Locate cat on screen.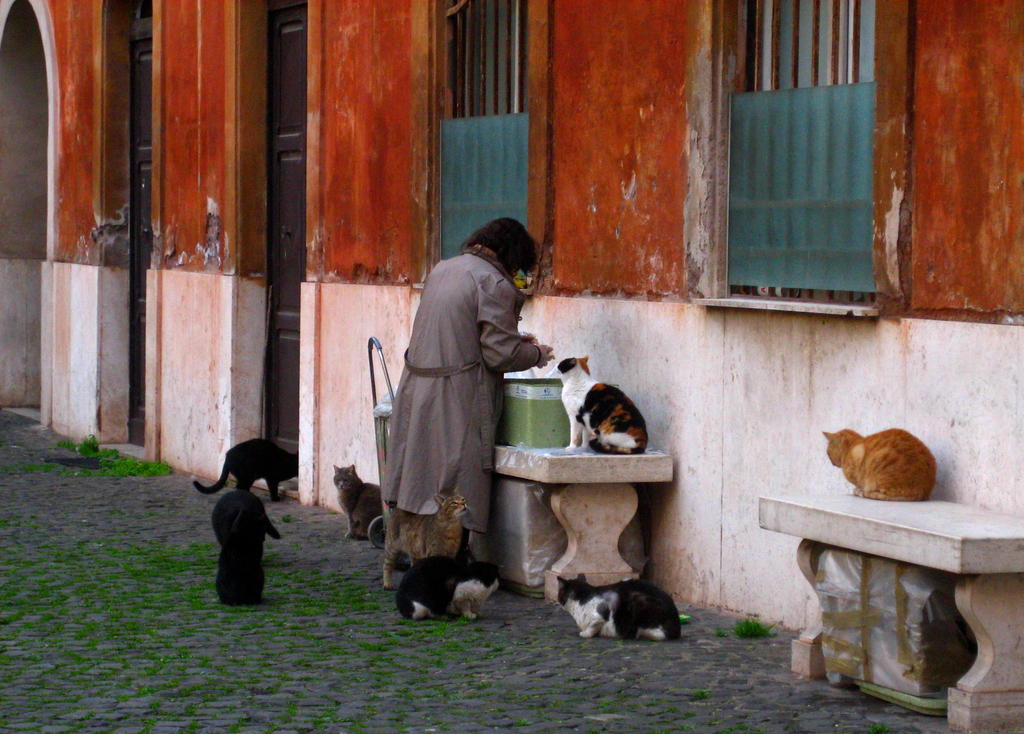
On screen at box(332, 464, 382, 541).
